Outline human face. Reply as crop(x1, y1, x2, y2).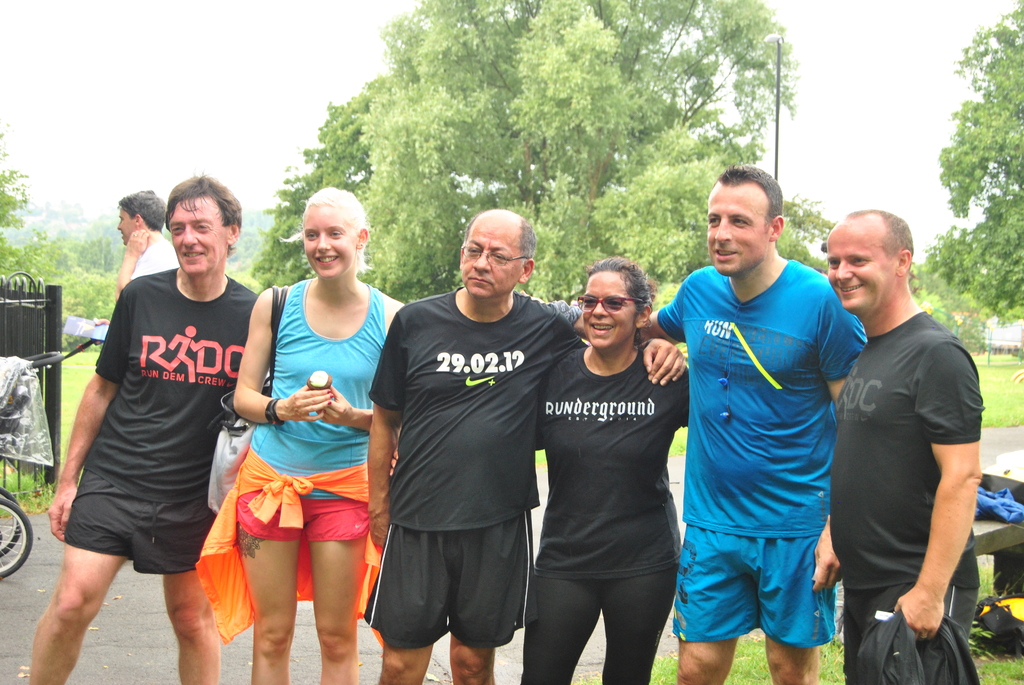
crop(583, 269, 633, 347).
